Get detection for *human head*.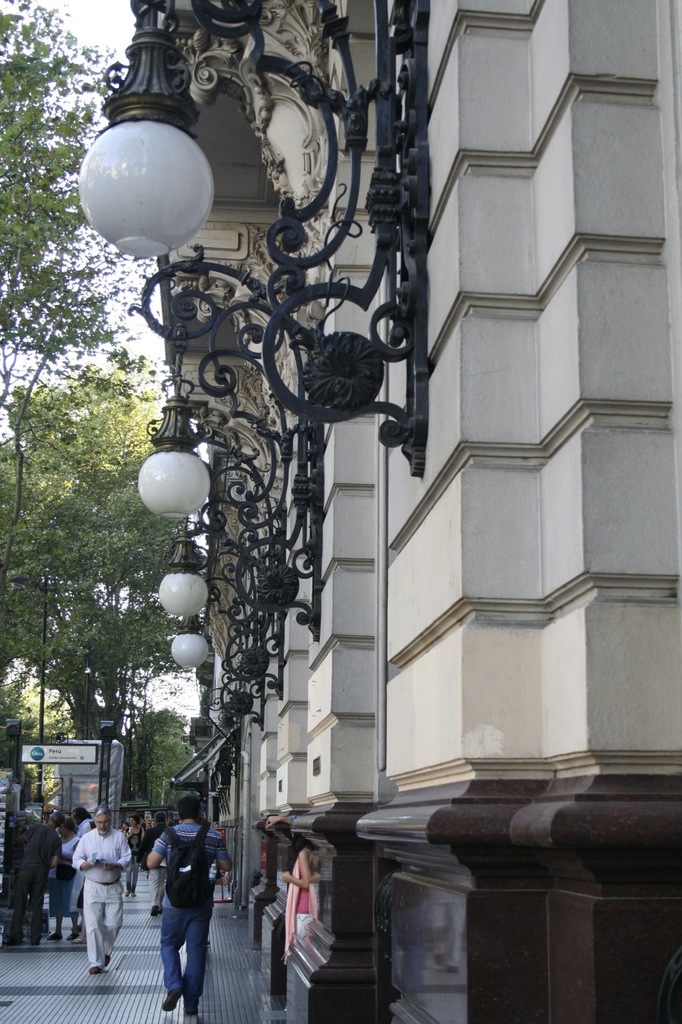
Detection: x1=289, y1=829, x2=316, y2=854.
